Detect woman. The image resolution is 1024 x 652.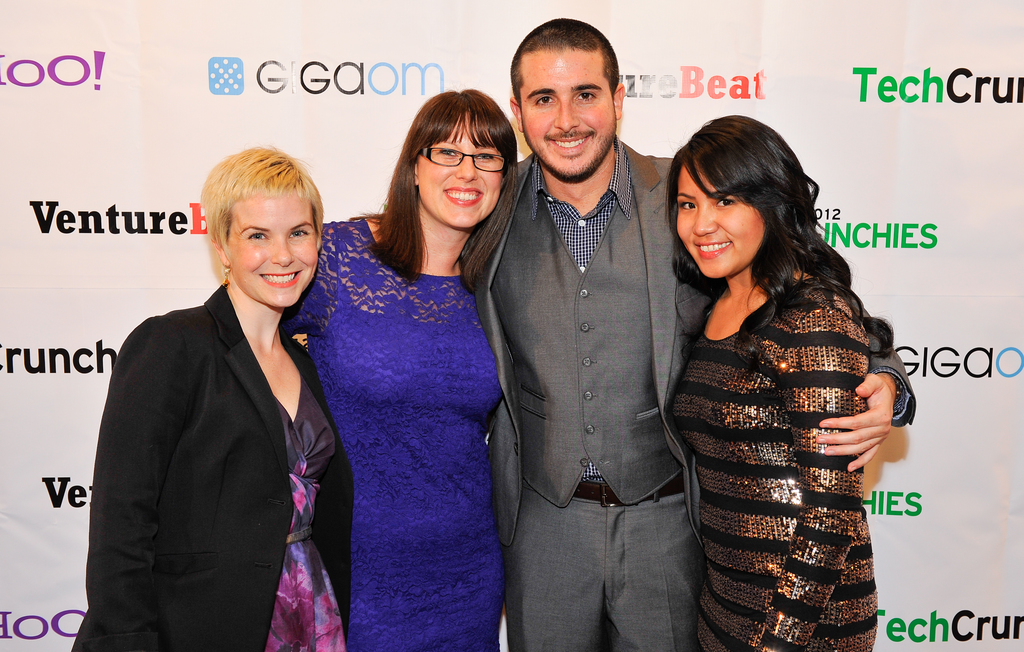
676/95/902/651.
